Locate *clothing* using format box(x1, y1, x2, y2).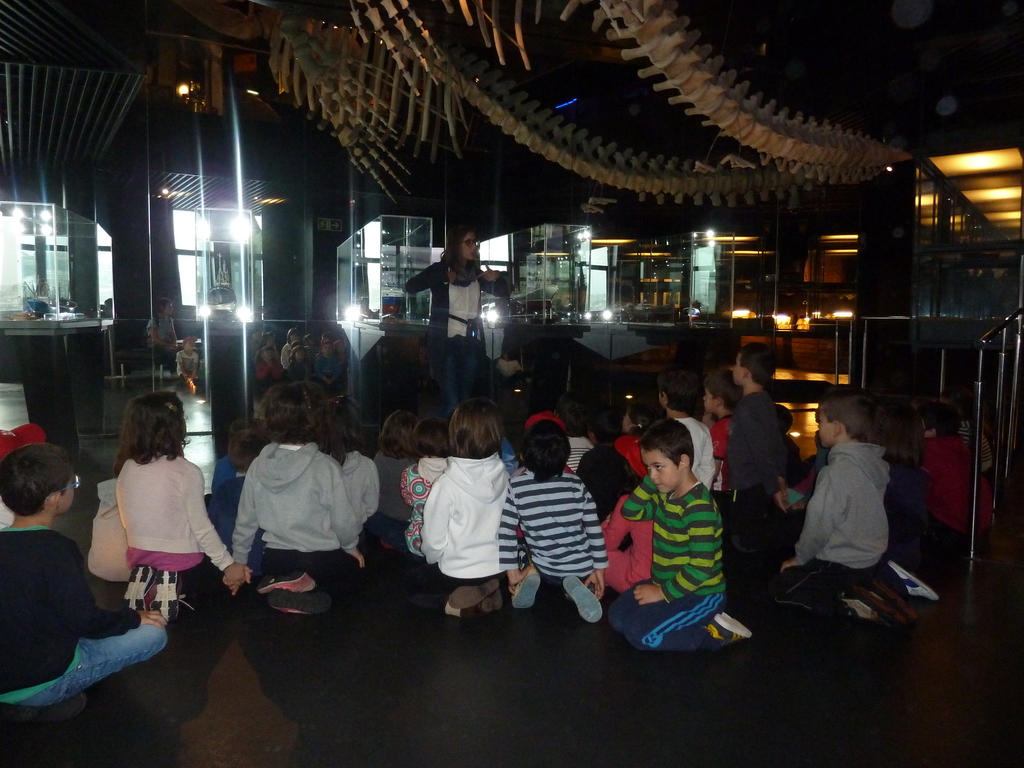
box(919, 432, 997, 541).
